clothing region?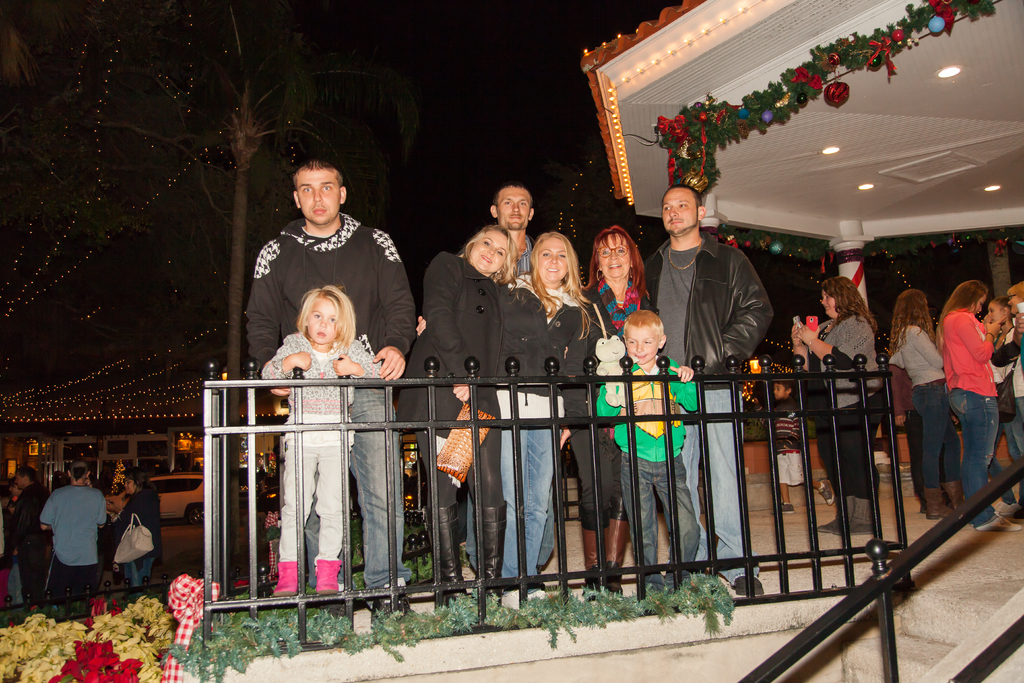
8, 476, 52, 603
